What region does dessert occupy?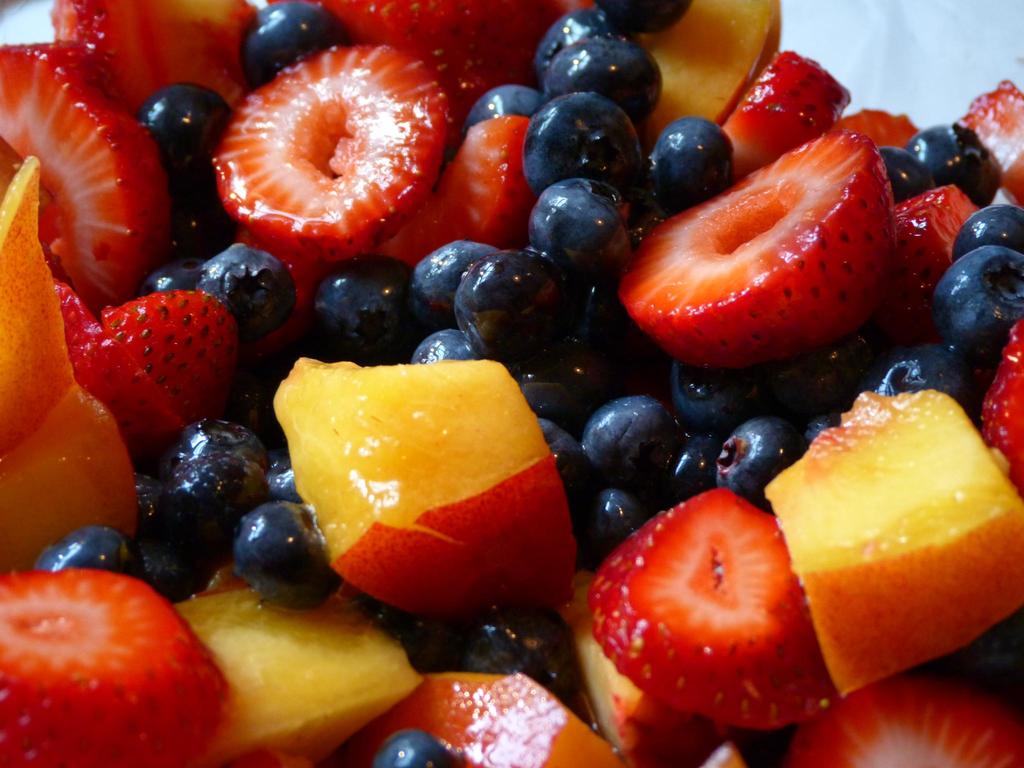
[left=761, top=374, right=1023, bottom=704].
